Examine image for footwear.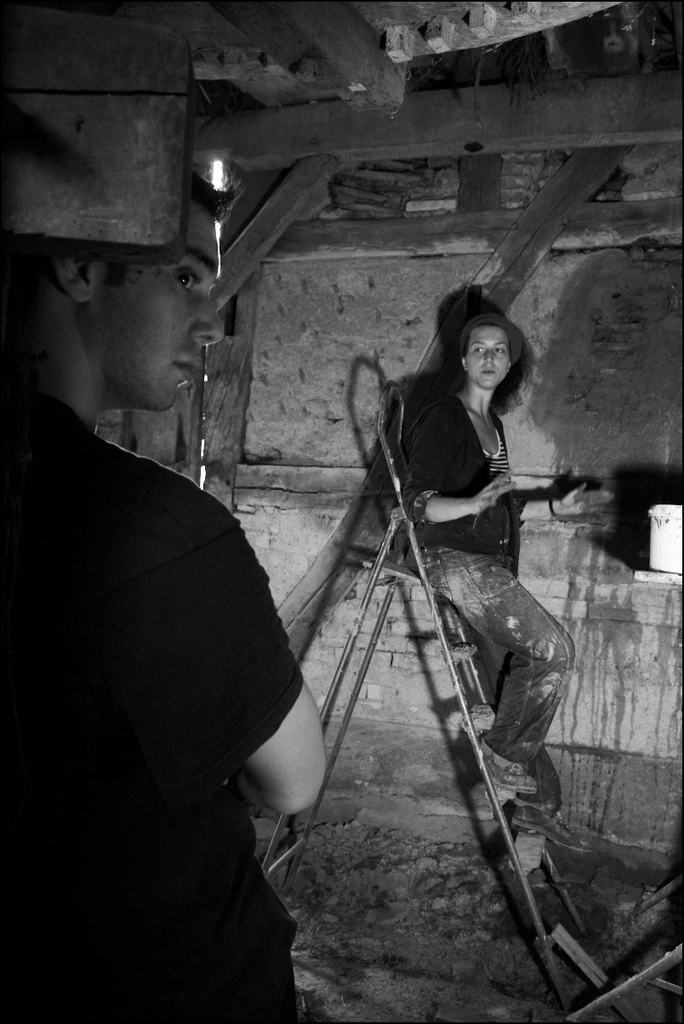
Examination result: l=506, t=815, r=605, b=866.
